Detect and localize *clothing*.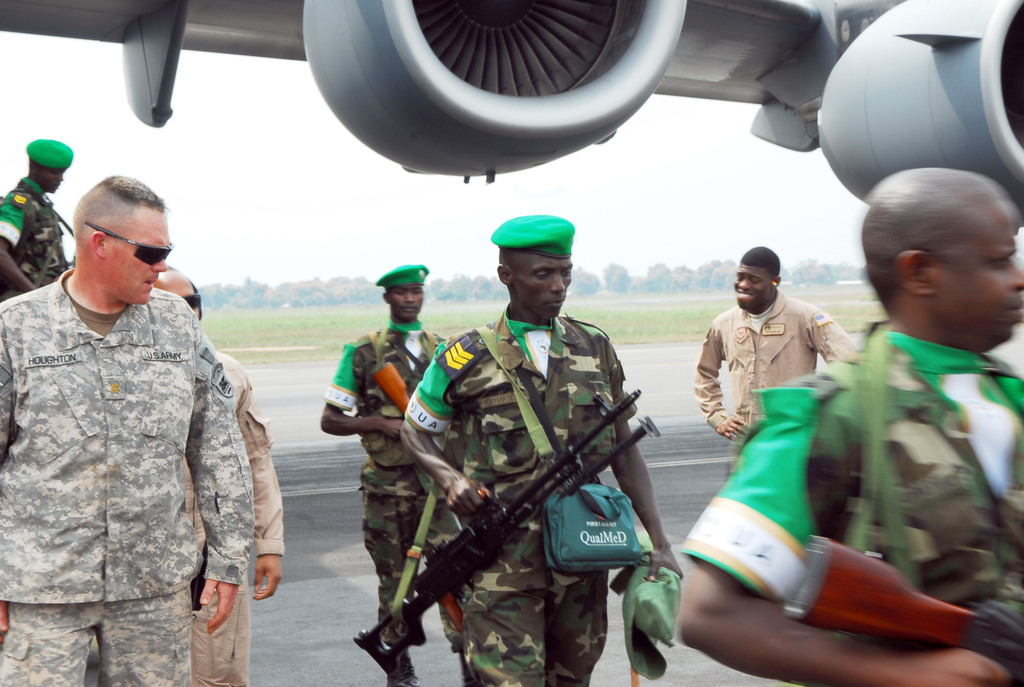
Localized at bbox=(0, 266, 259, 683).
